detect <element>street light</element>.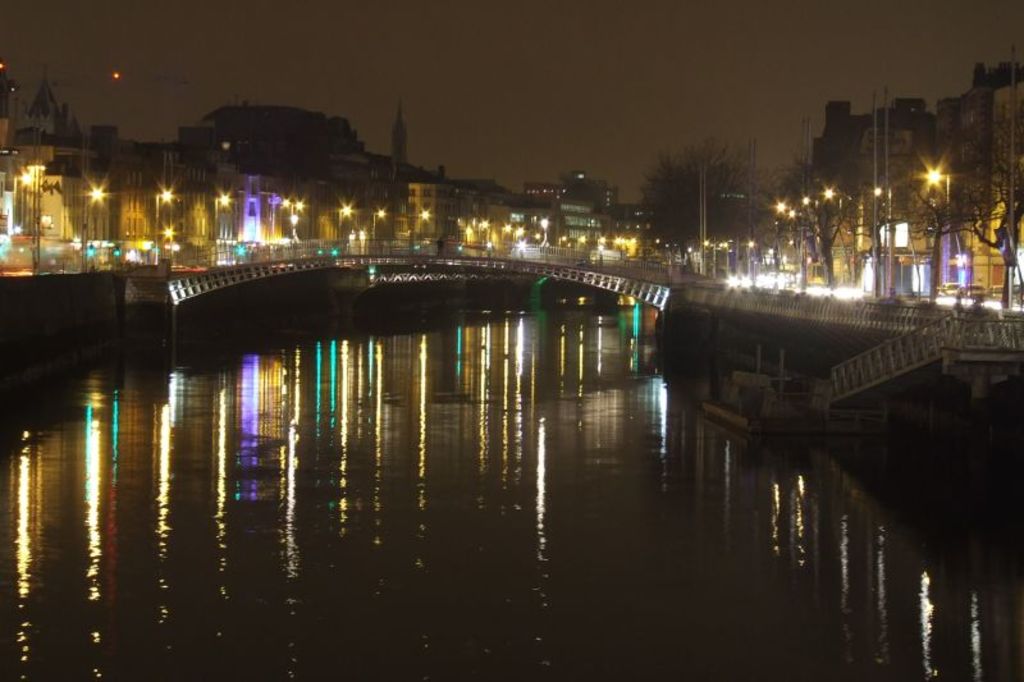
Detected at (x1=920, y1=164, x2=946, y2=284).
